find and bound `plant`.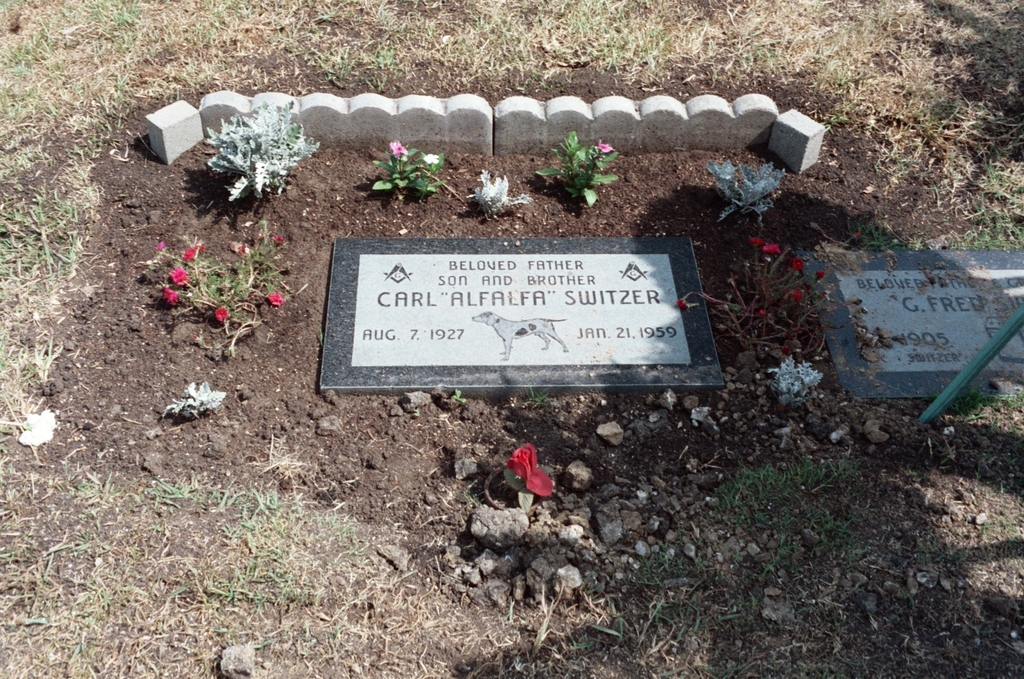
Bound: x1=20, y1=407, x2=59, y2=444.
